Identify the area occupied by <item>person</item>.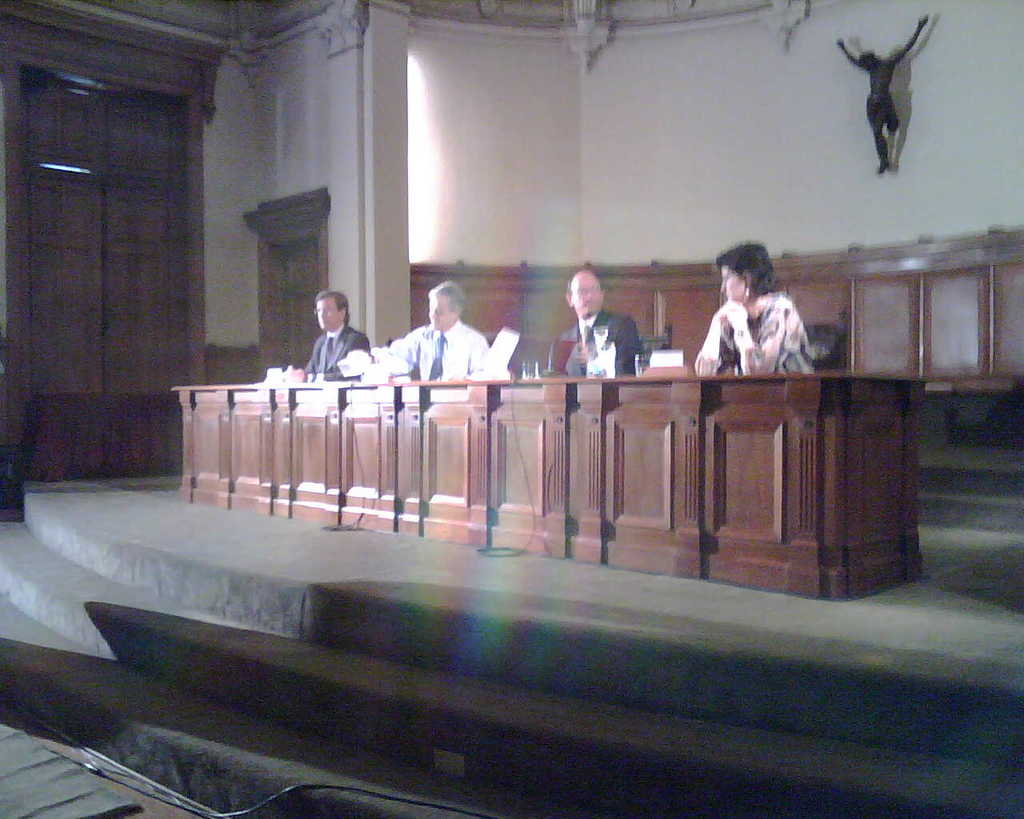
Area: 367:281:490:382.
